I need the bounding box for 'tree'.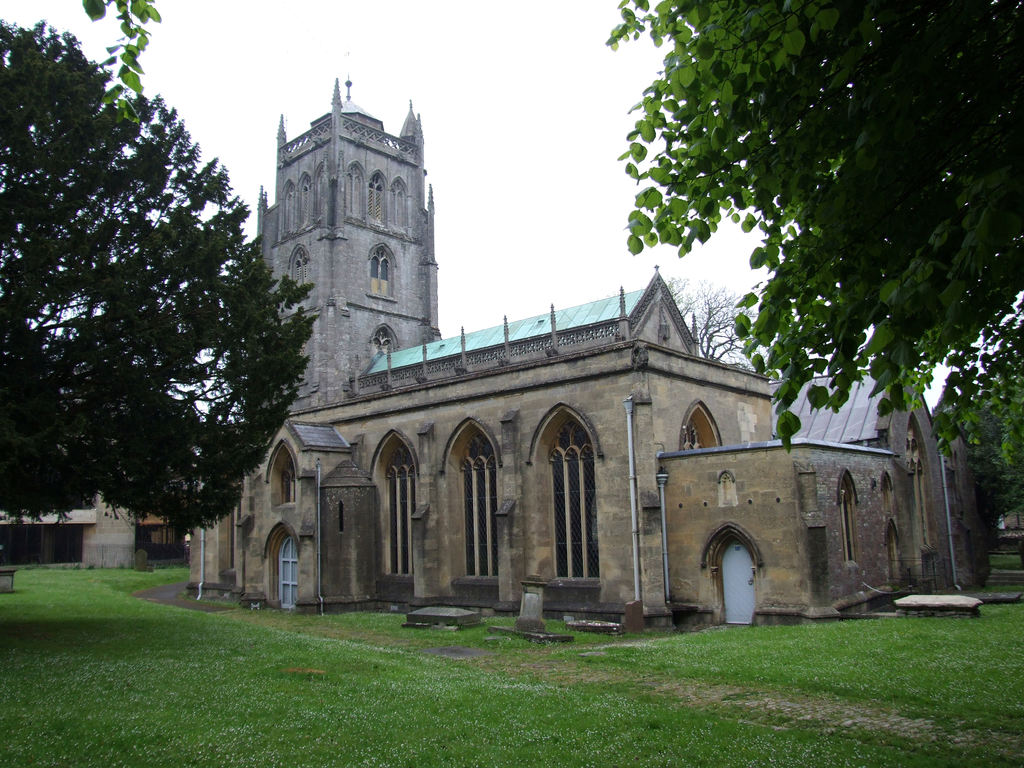
Here it is: (x1=600, y1=0, x2=1023, y2=495).
